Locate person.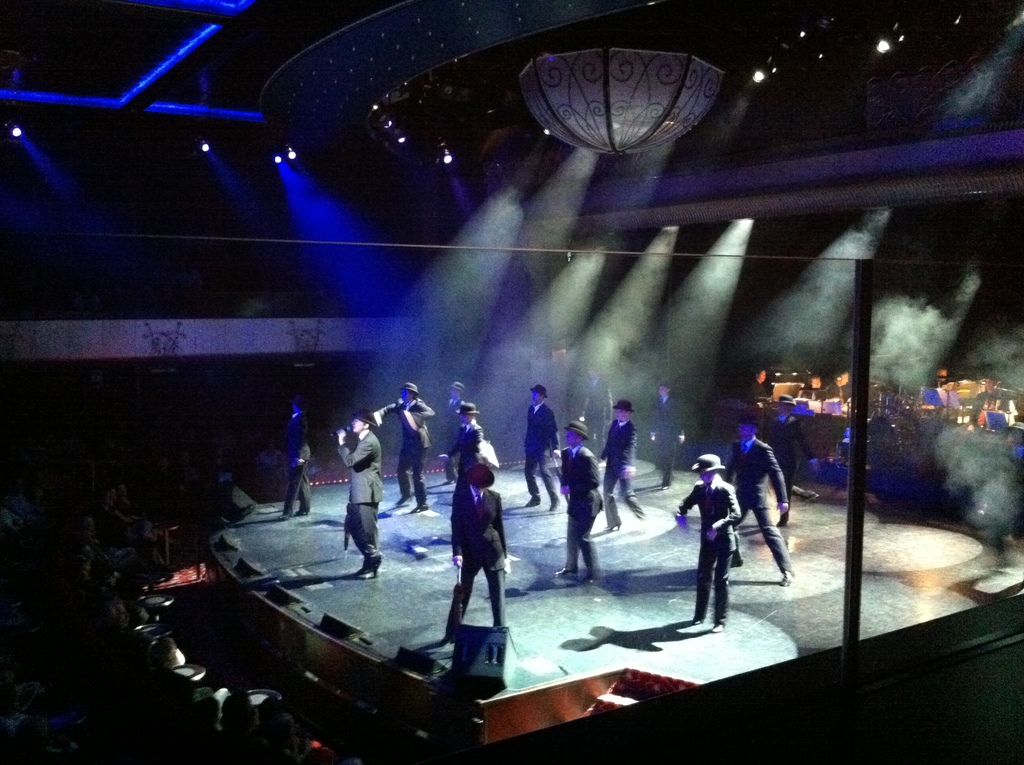
Bounding box: x1=768 y1=393 x2=825 y2=530.
